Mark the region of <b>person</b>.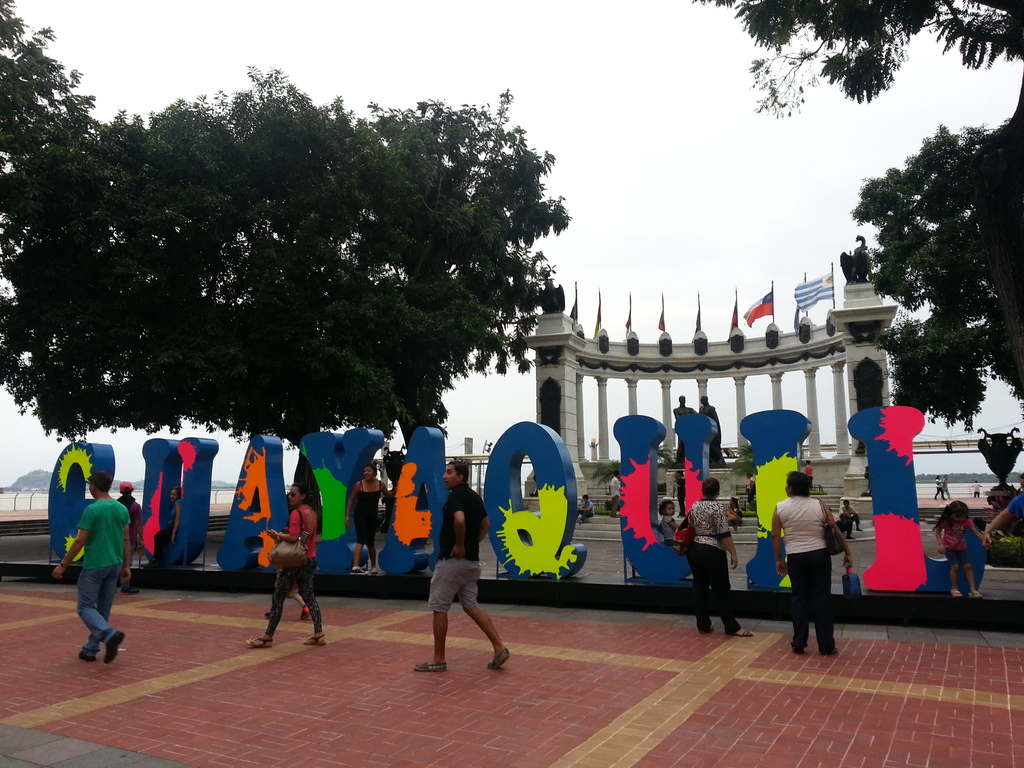
Region: <box>670,392,697,465</box>.
